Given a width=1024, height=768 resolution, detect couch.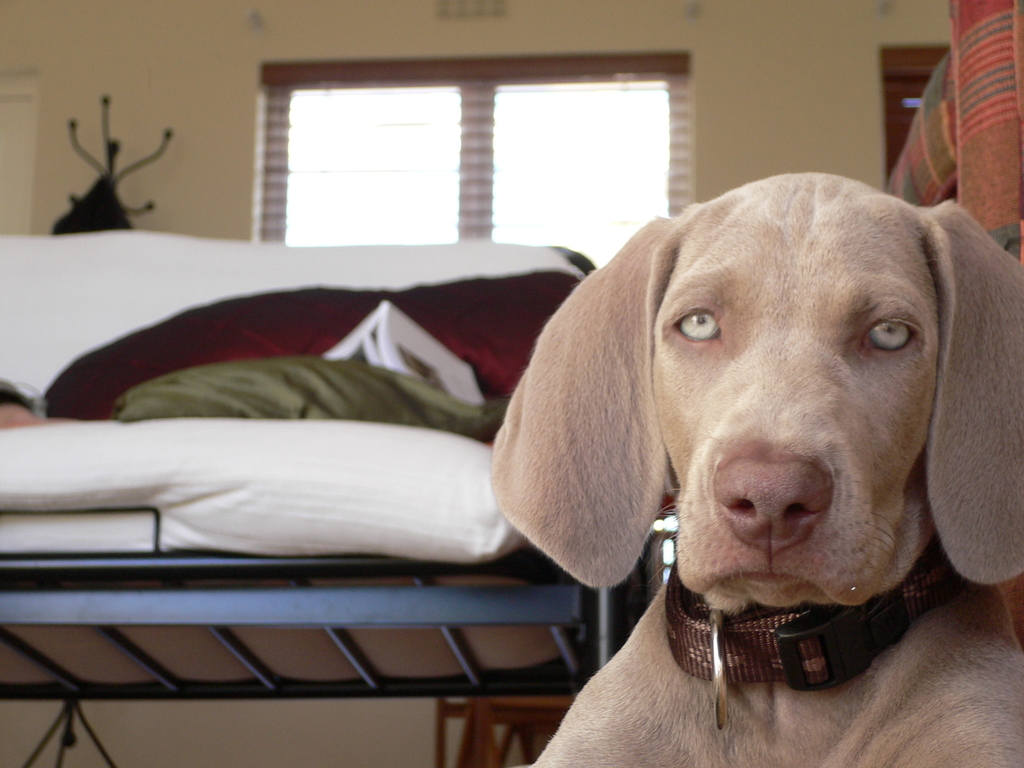
(x1=0, y1=229, x2=593, y2=685).
